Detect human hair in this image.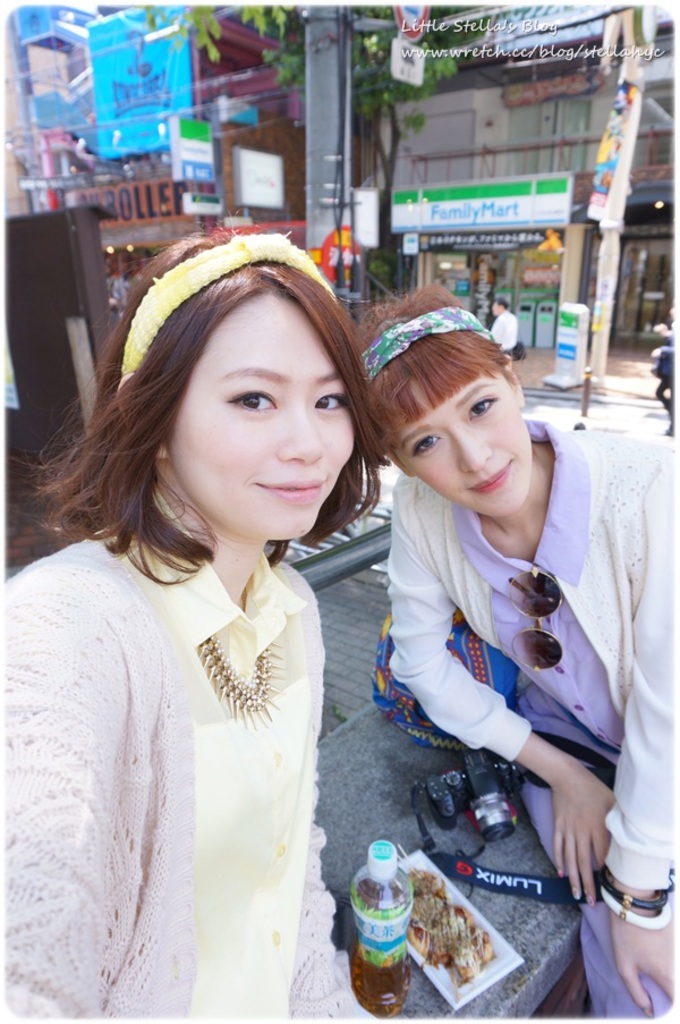
Detection: left=348, top=282, right=508, bottom=460.
